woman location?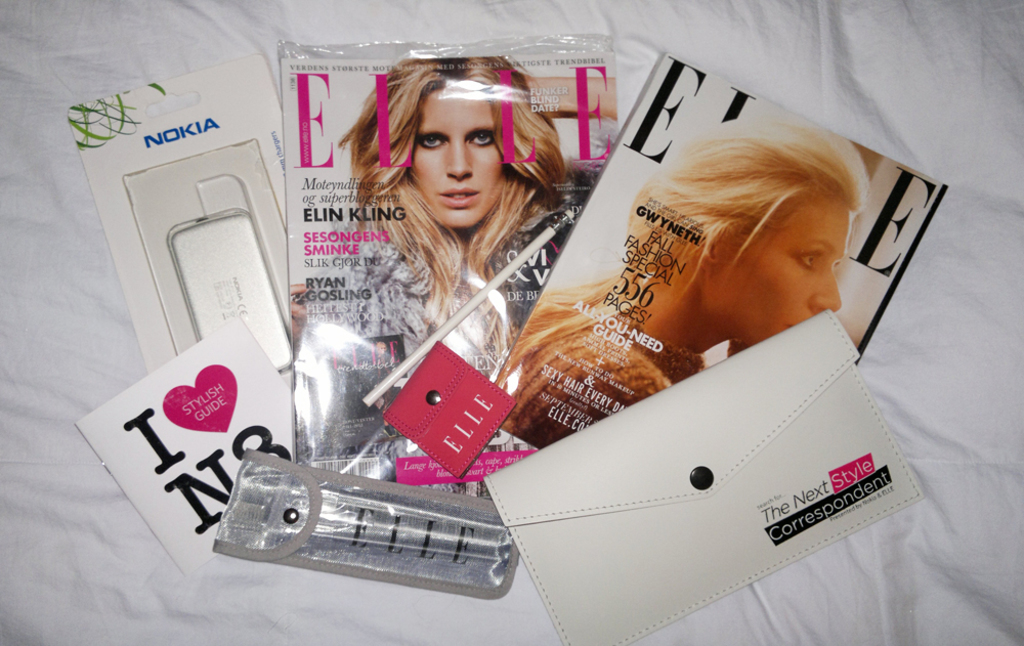
292:53:600:381
